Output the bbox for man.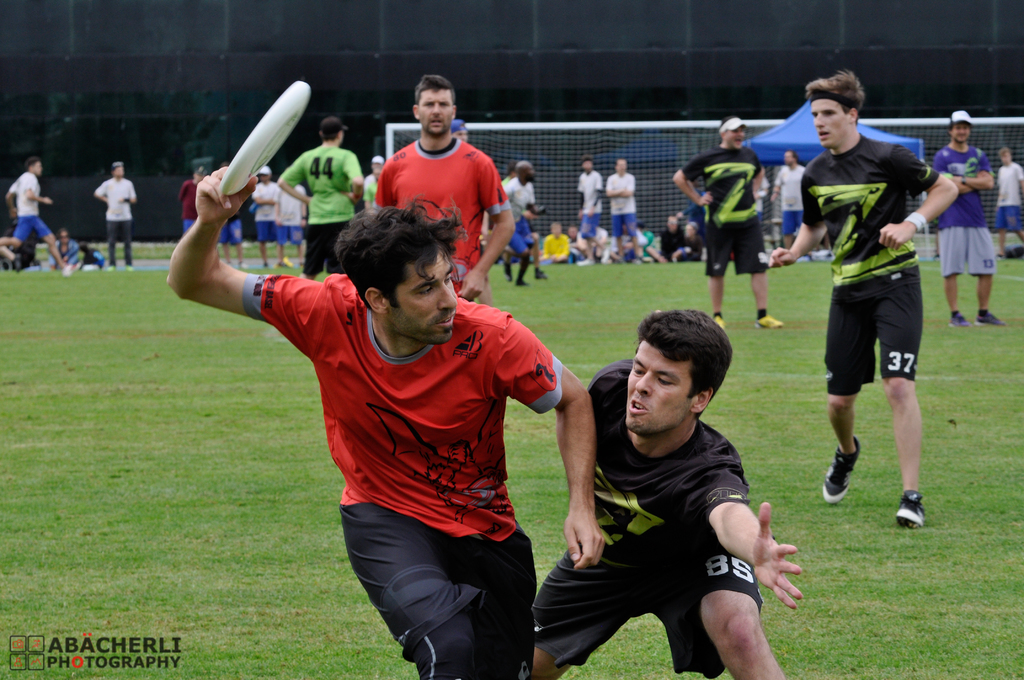
(278, 118, 362, 279).
